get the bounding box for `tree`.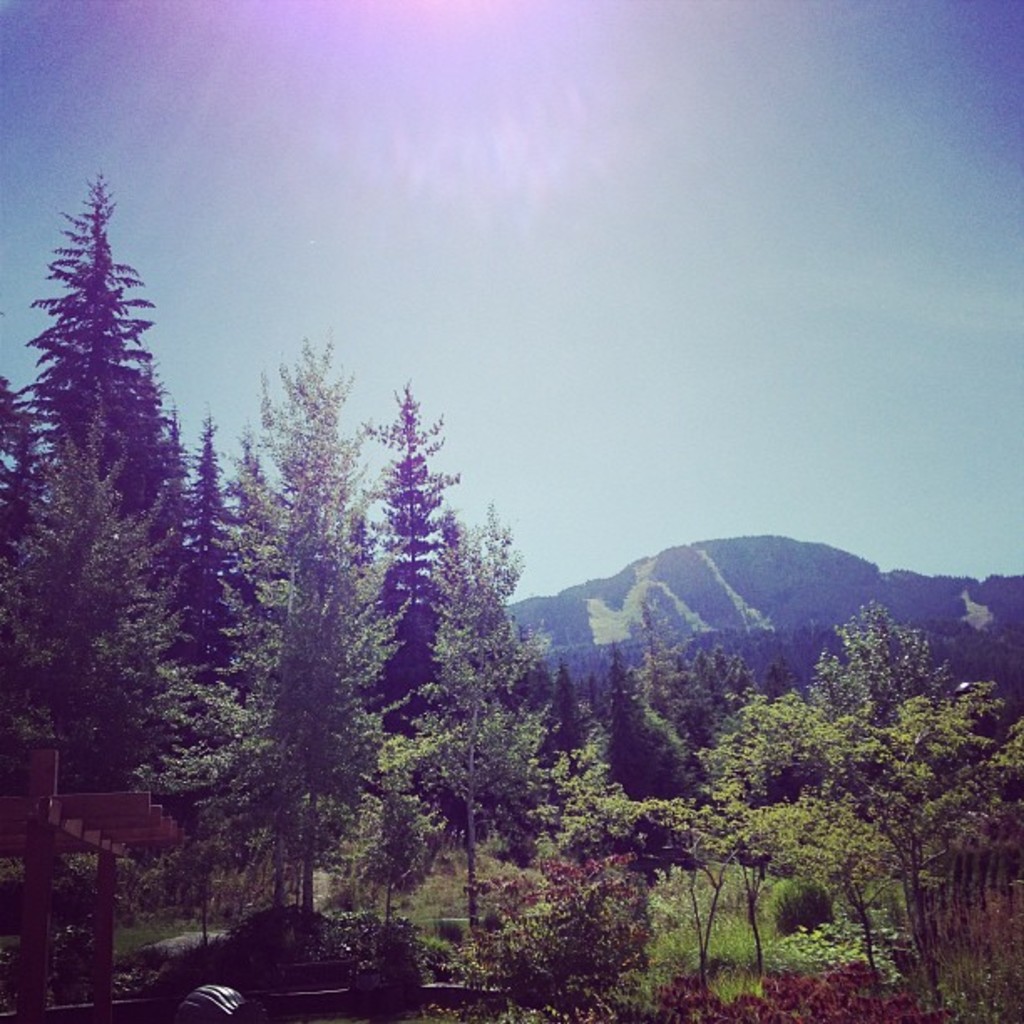
bbox=(149, 413, 251, 664).
